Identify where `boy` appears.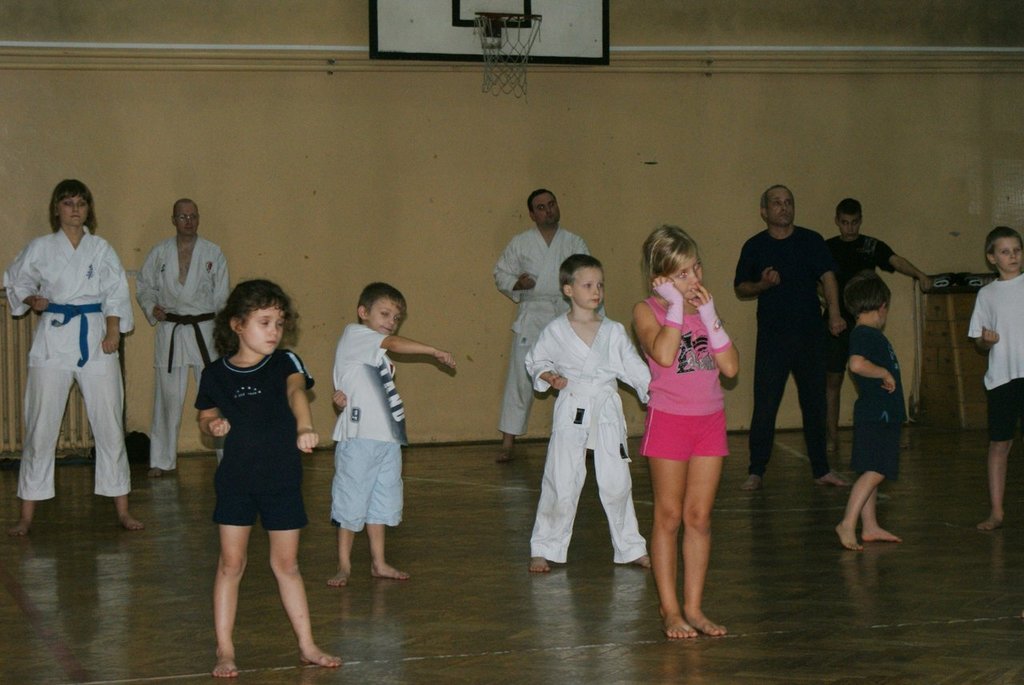
Appears at [left=966, top=224, right=1023, bottom=526].
